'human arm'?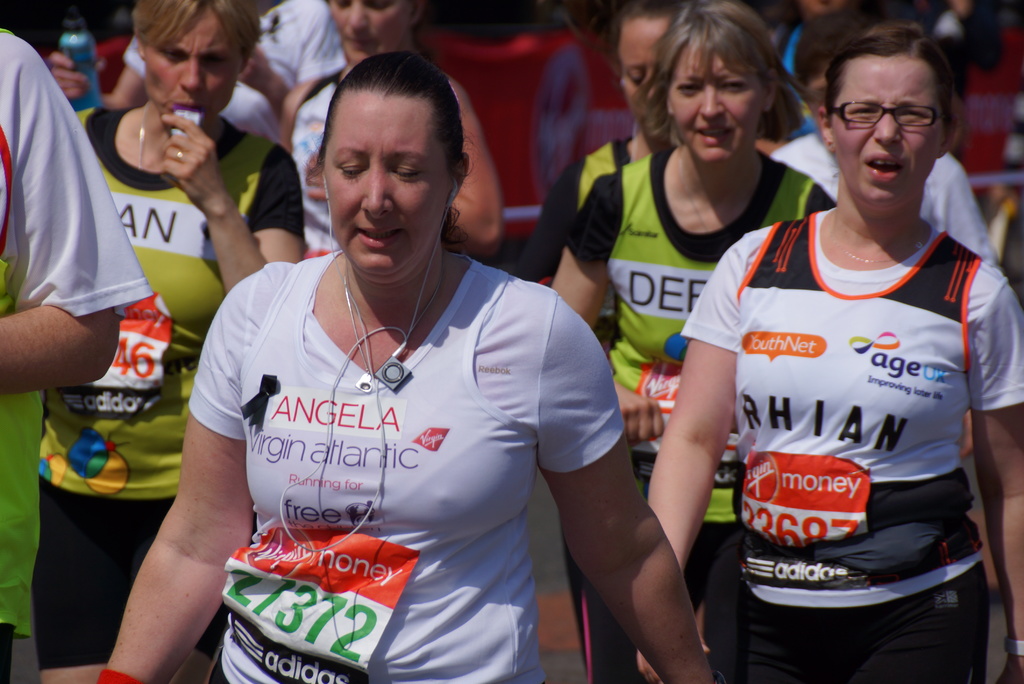
[639, 231, 744, 683]
